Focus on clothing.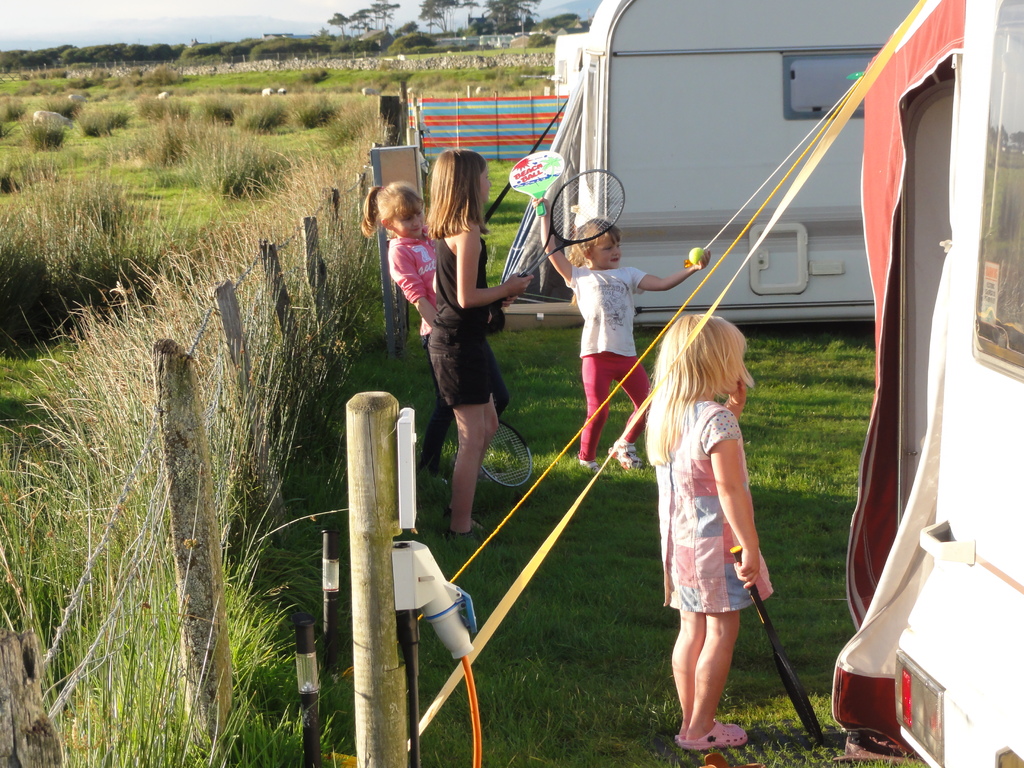
Focused at pyautogui.locateOnScreen(388, 232, 435, 300).
